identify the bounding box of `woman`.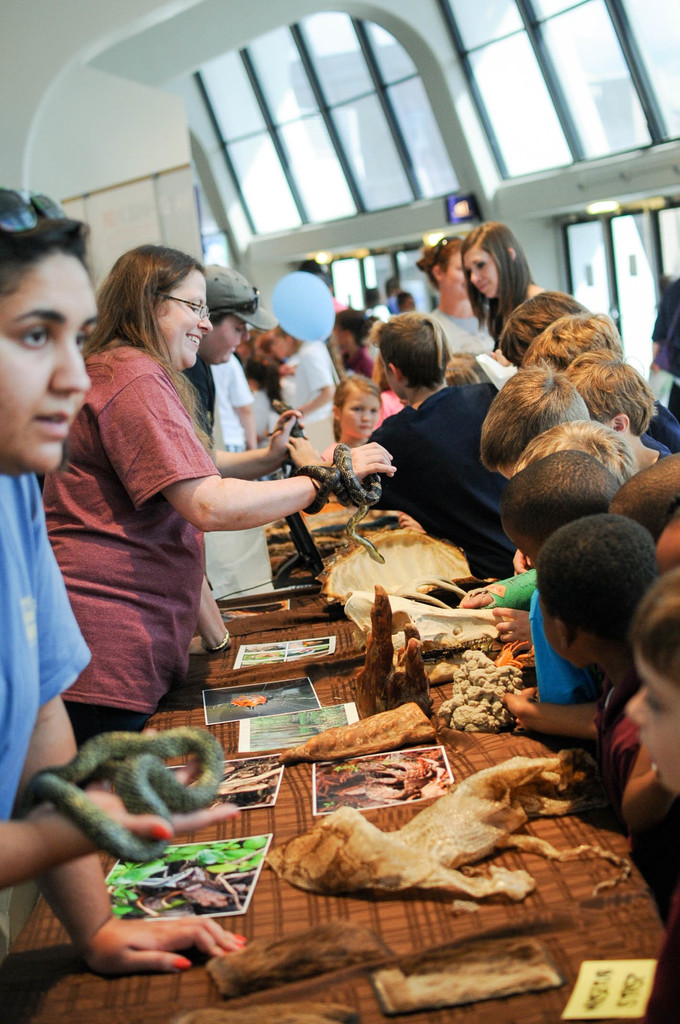
region(439, 218, 553, 389).
